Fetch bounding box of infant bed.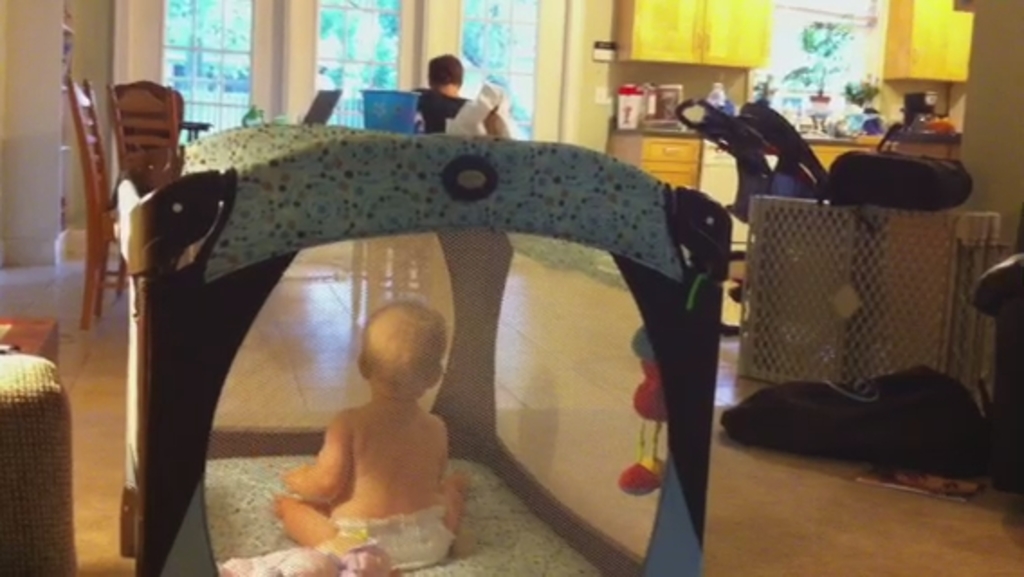
Bbox: 115:117:730:575.
